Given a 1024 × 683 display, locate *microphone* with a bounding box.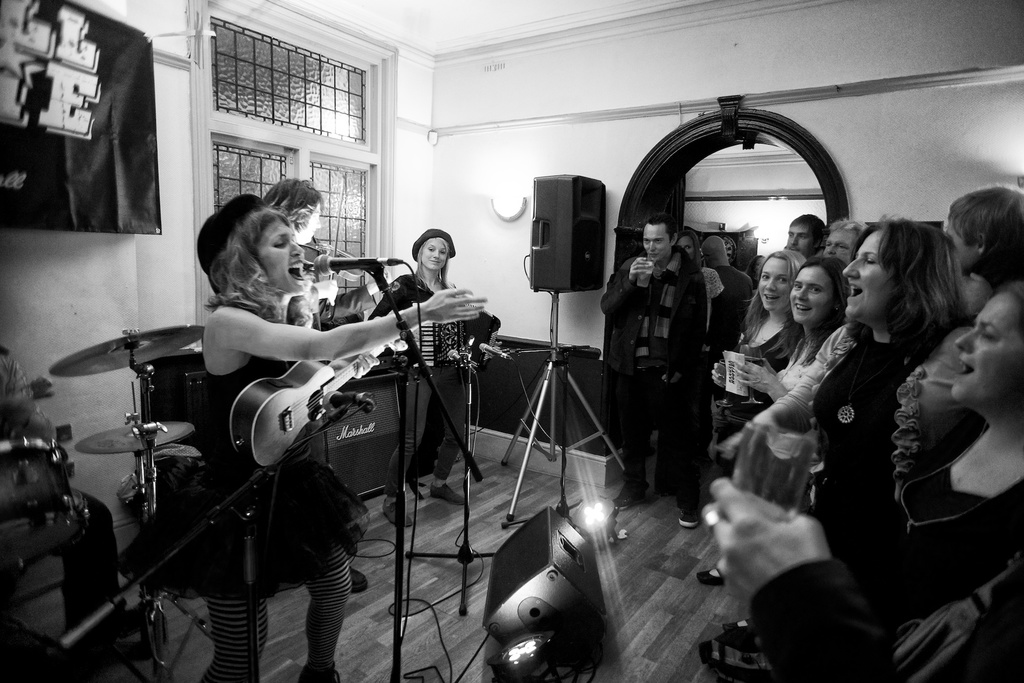
Located: crop(315, 252, 382, 277).
